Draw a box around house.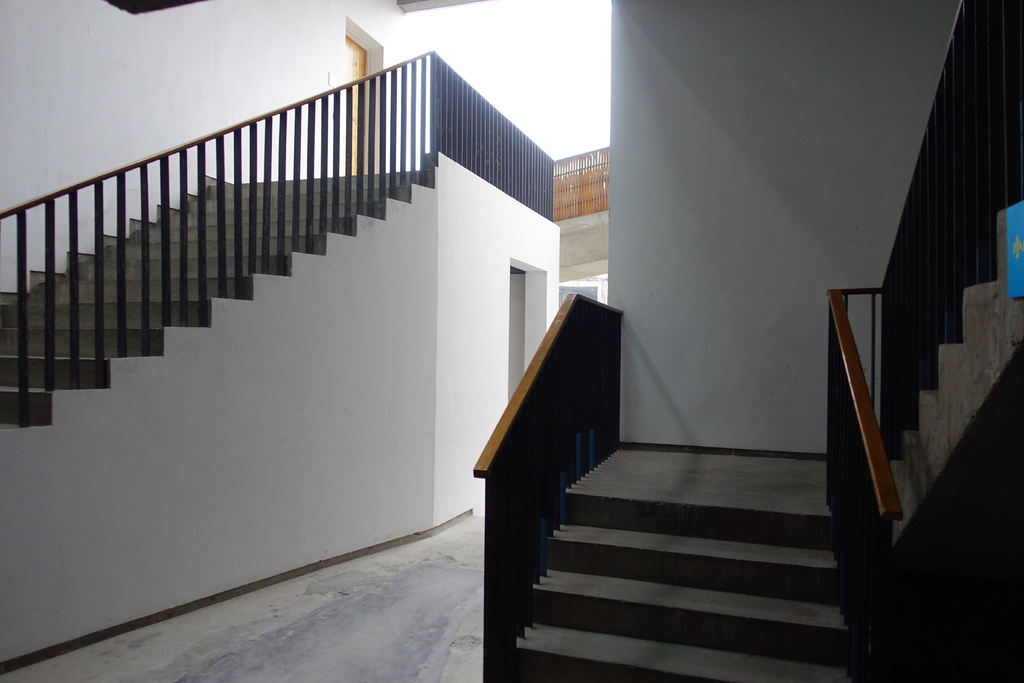
[x1=0, y1=0, x2=1023, y2=682].
